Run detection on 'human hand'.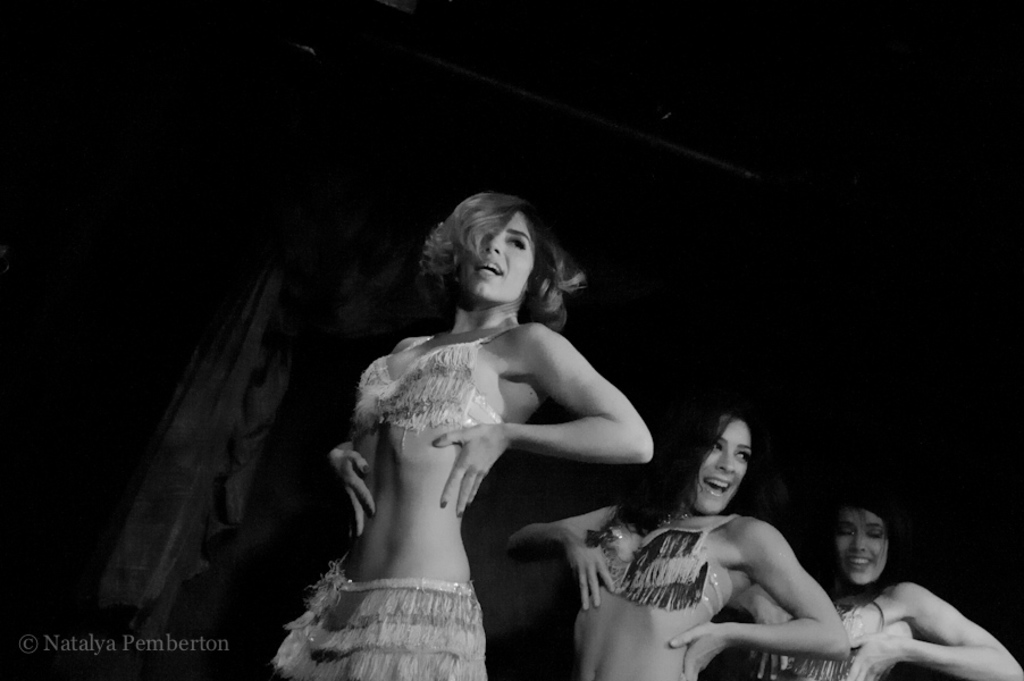
Result: [846, 630, 916, 680].
